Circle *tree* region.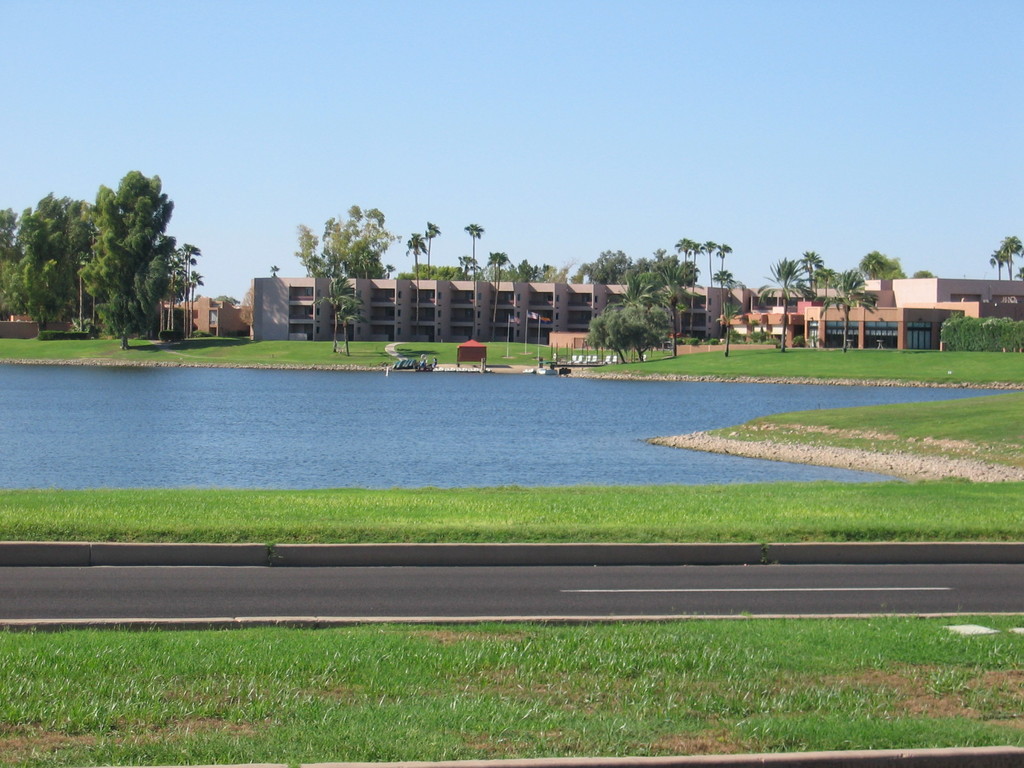
Region: <region>423, 225, 443, 340</region>.
